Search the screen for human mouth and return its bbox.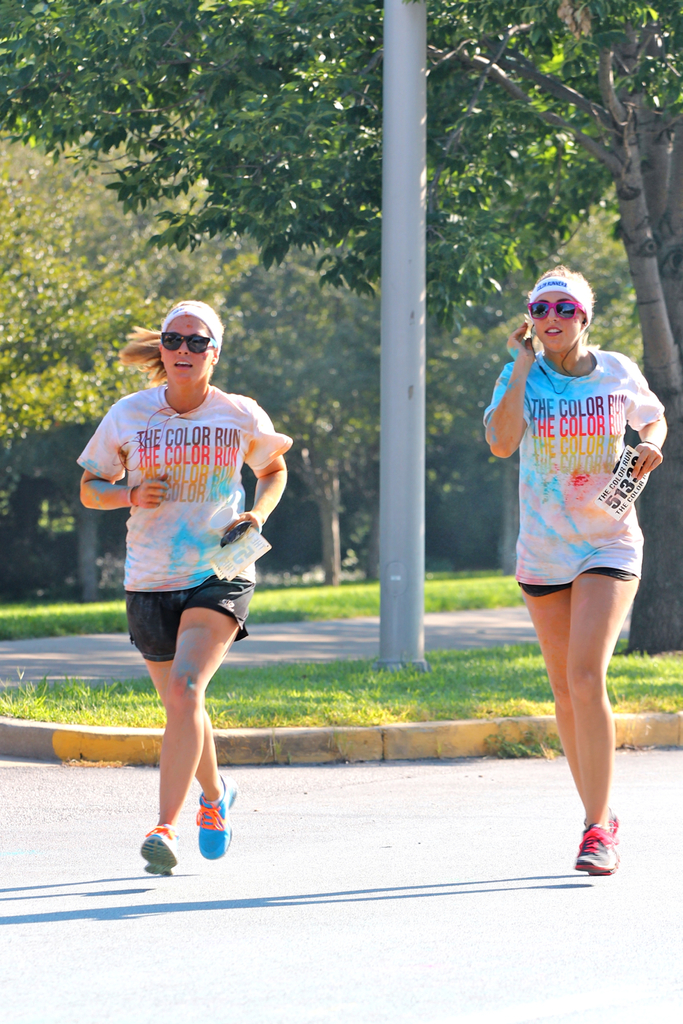
Found: box(172, 355, 195, 374).
